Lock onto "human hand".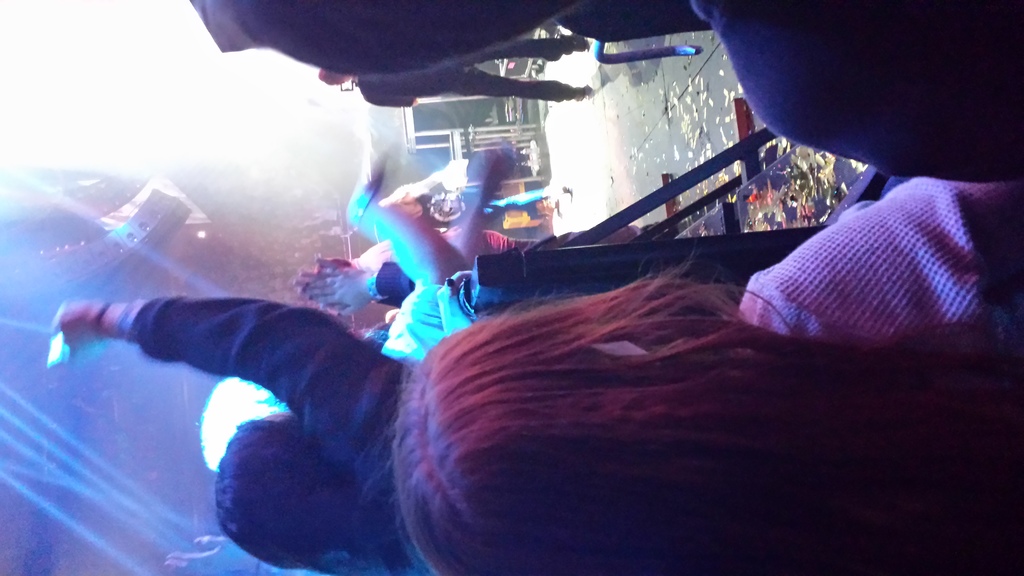
Locked: x1=359 y1=238 x2=396 y2=267.
